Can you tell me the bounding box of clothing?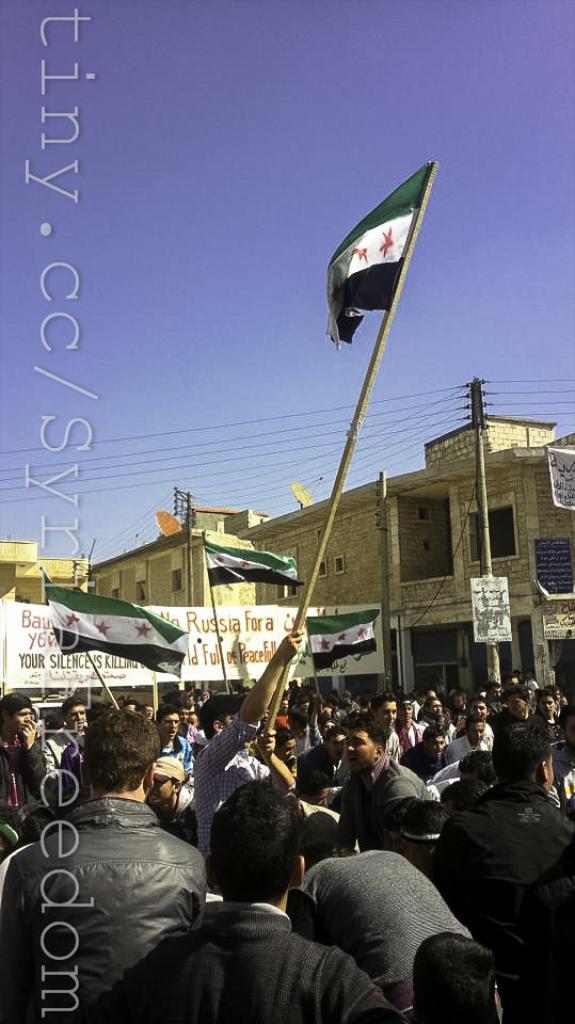
<region>17, 761, 219, 1008</region>.
